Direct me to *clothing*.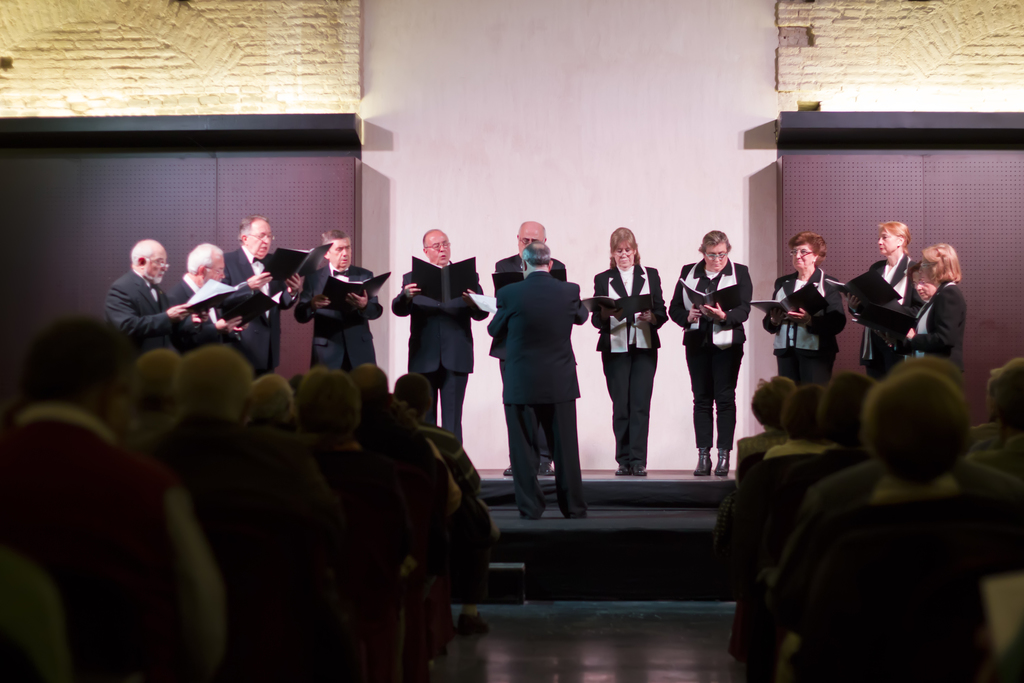
Direction: (104,269,191,363).
